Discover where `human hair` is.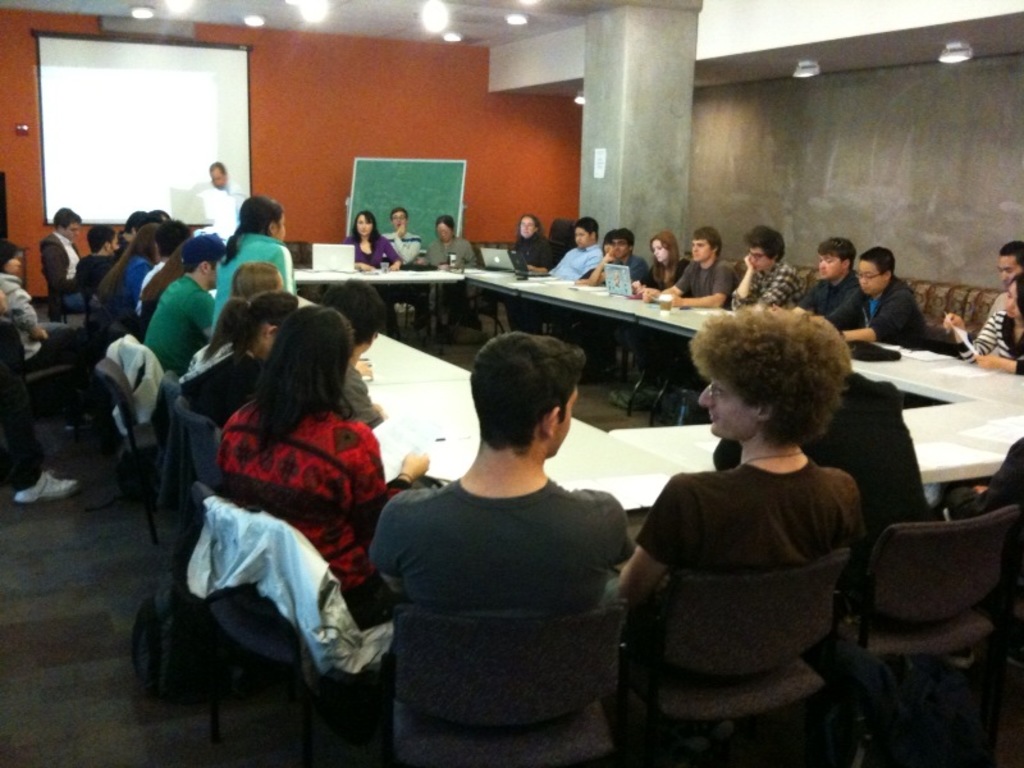
Discovered at <bbox>154, 216, 197, 257</bbox>.
